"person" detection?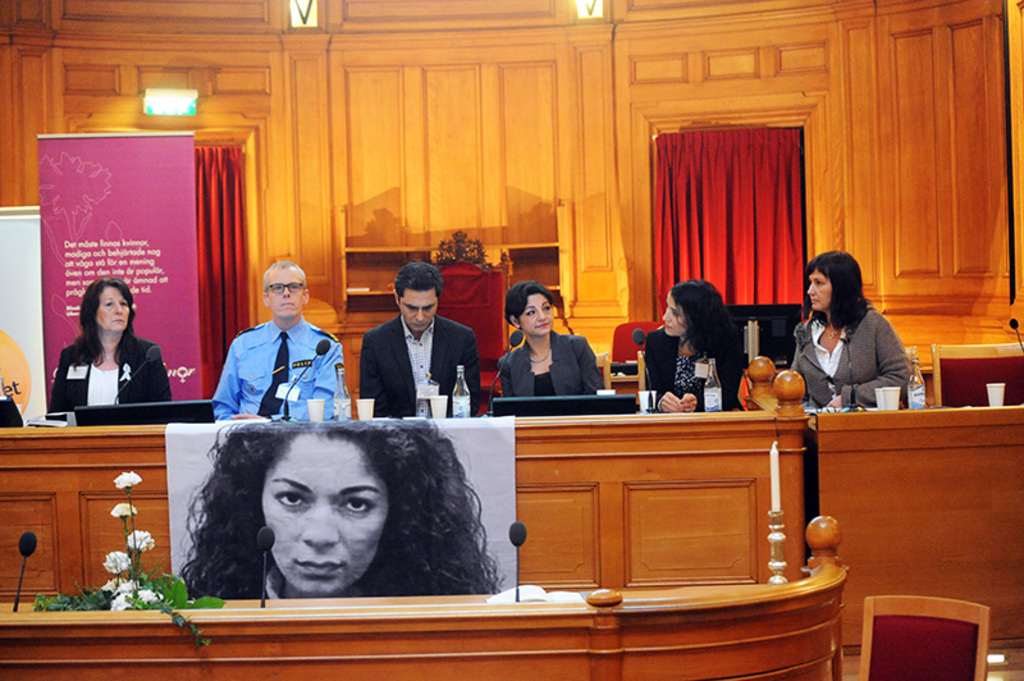
(497,278,605,394)
